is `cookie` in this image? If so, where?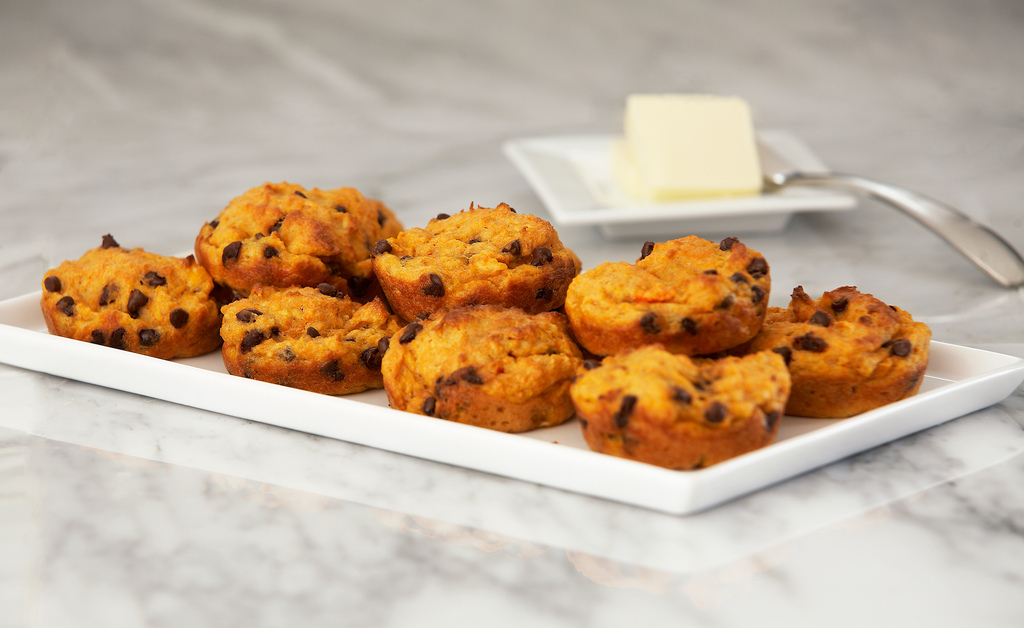
Yes, at region(227, 279, 404, 395).
